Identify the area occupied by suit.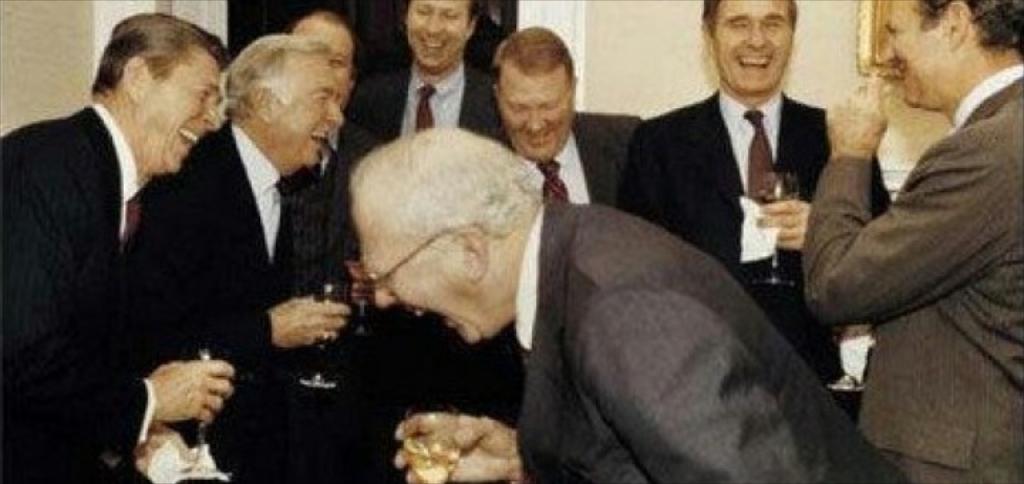
Area: (0,101,159,483).
